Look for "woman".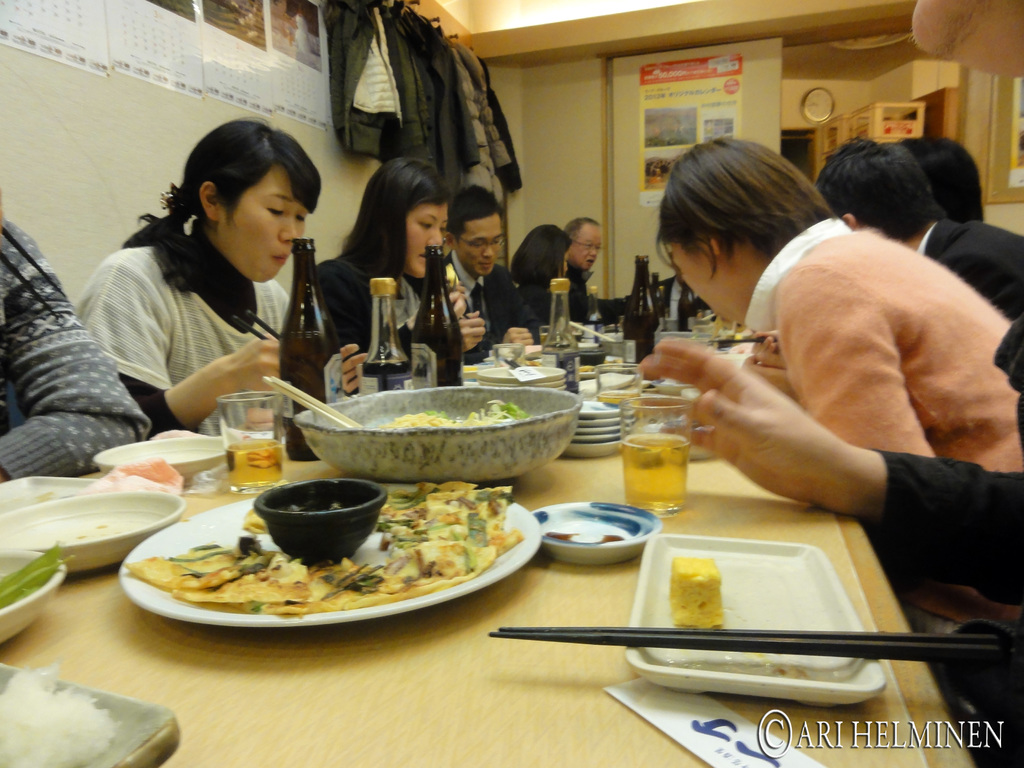
Found: BBox(67, 124, 371, 448).
